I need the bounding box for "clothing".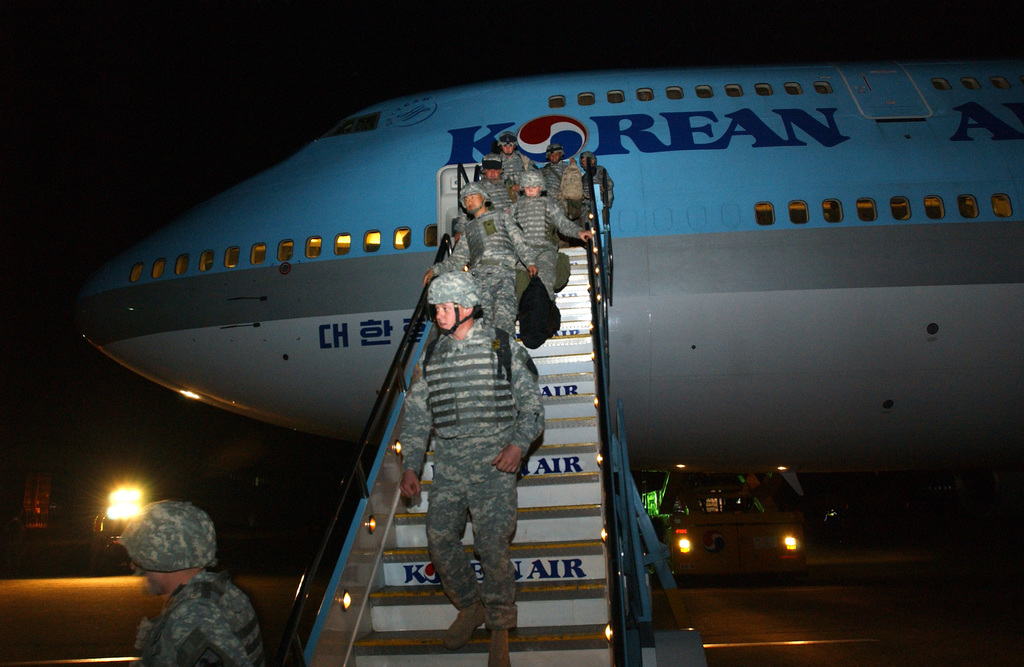
Here it is: 408:289:536:636.
